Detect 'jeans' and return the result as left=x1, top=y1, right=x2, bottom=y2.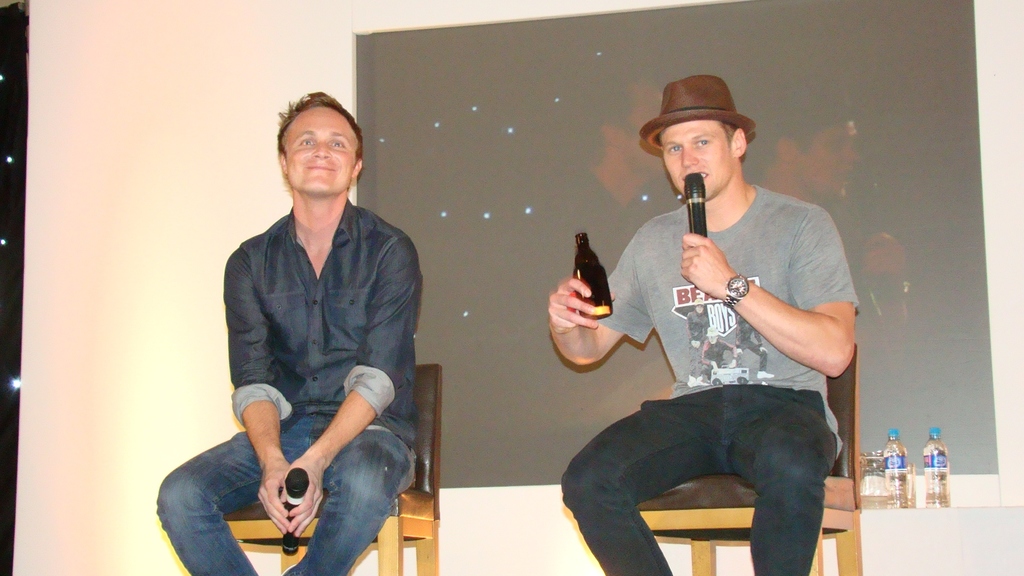
left=156, top=413, right=408, bottom=575.
